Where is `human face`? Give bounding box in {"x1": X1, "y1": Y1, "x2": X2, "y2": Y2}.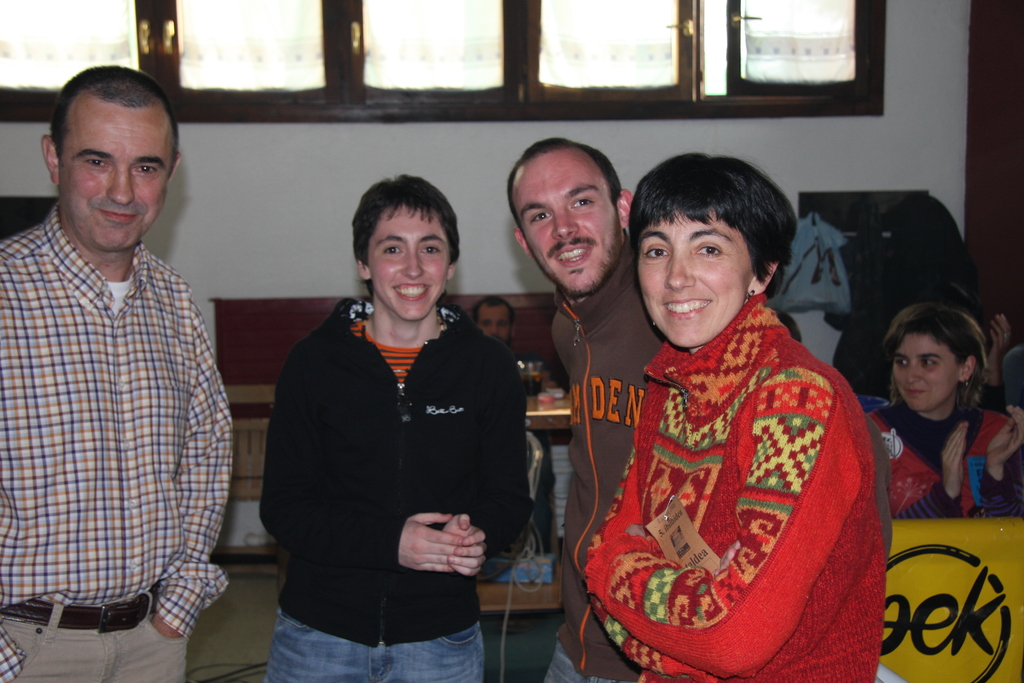
{"x1": 640, "y1": 211, "x2": 745, "y2": 347}.
